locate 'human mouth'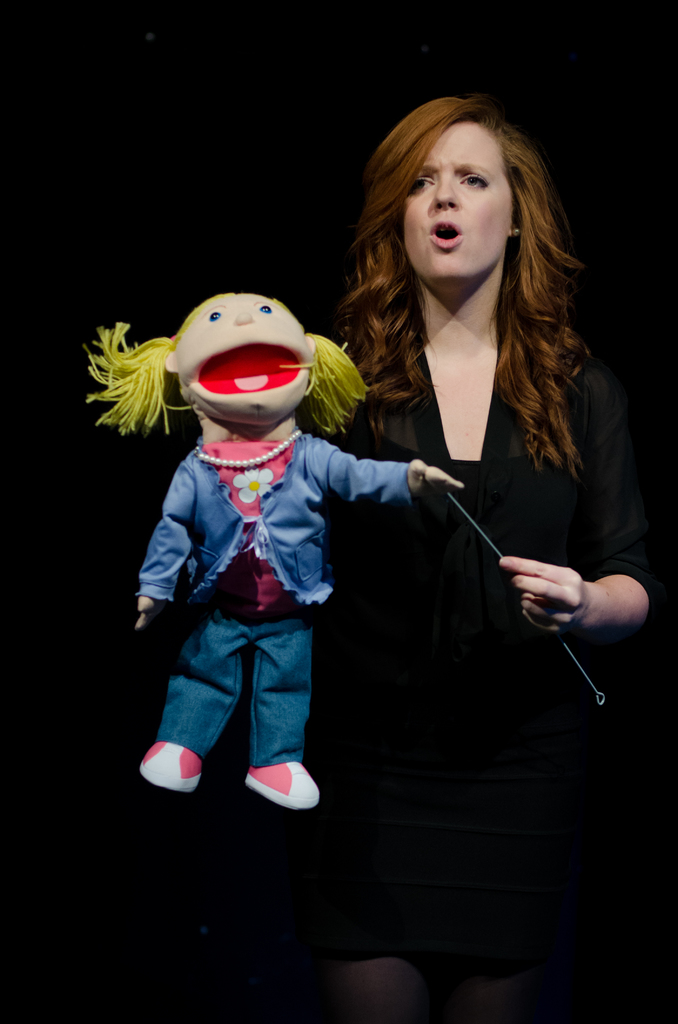
<bbox>432, 223, 465, 248</bbox>
